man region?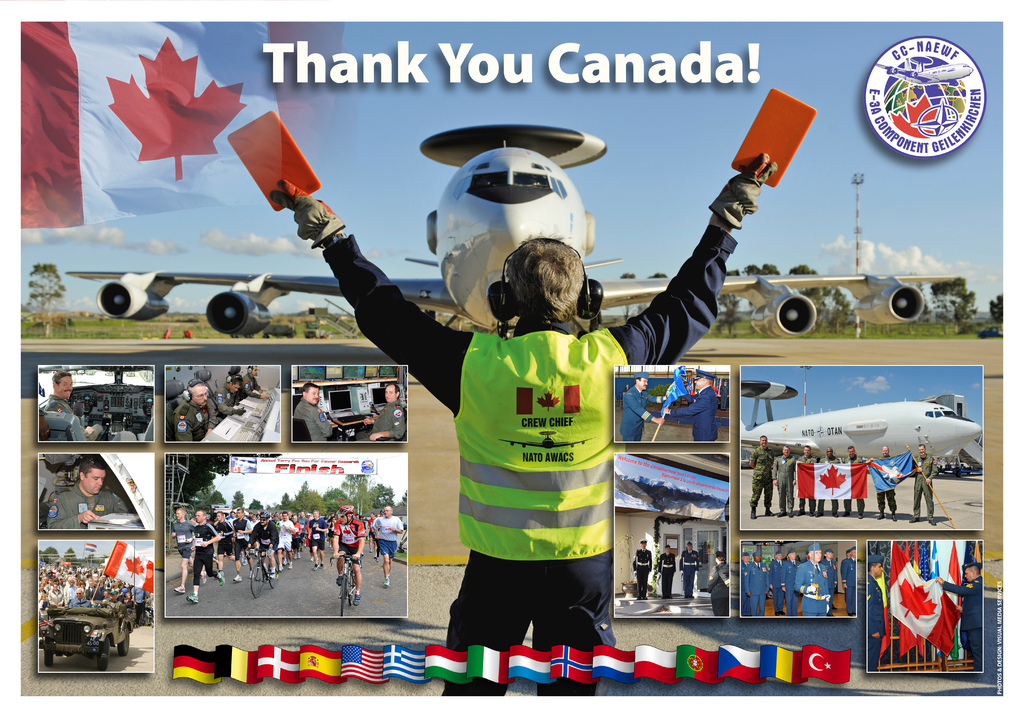
pyautogui.locateOnScreen(704, 551, 727, 614)
